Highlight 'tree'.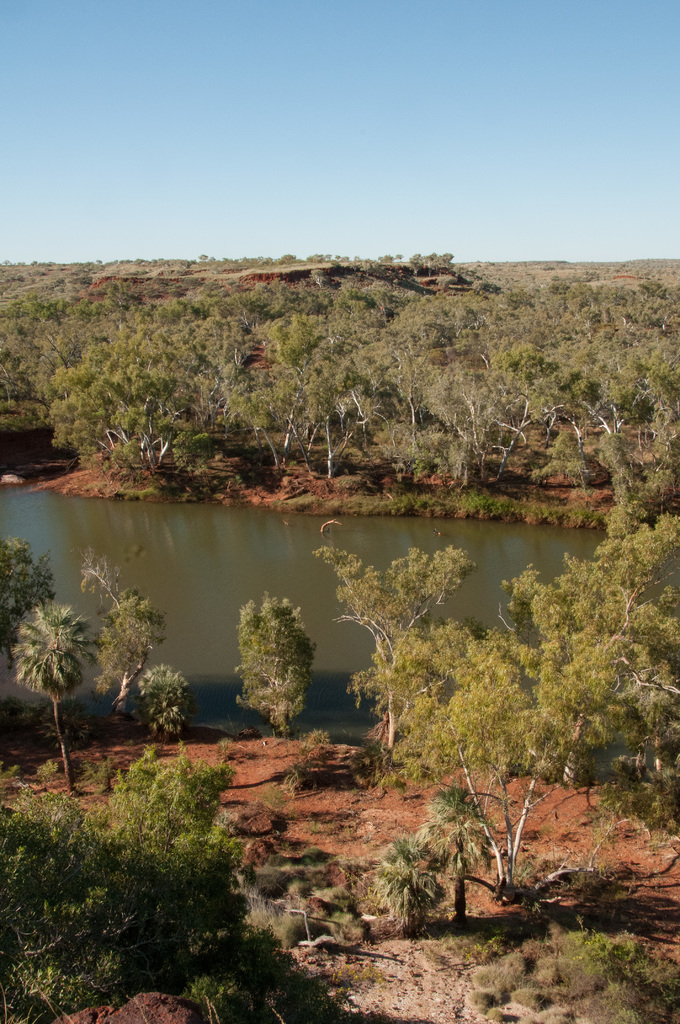
Highlighted region: x1=83 y1=547 x2=168 y2=715.
